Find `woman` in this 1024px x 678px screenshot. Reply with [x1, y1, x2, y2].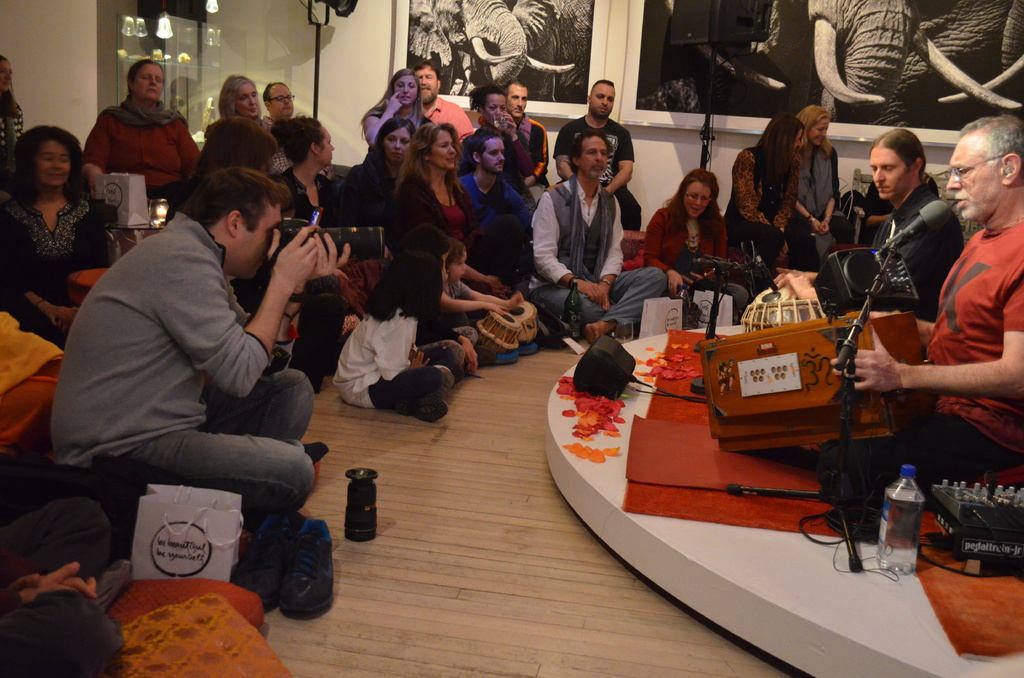
[731, 109, 833, 277].
